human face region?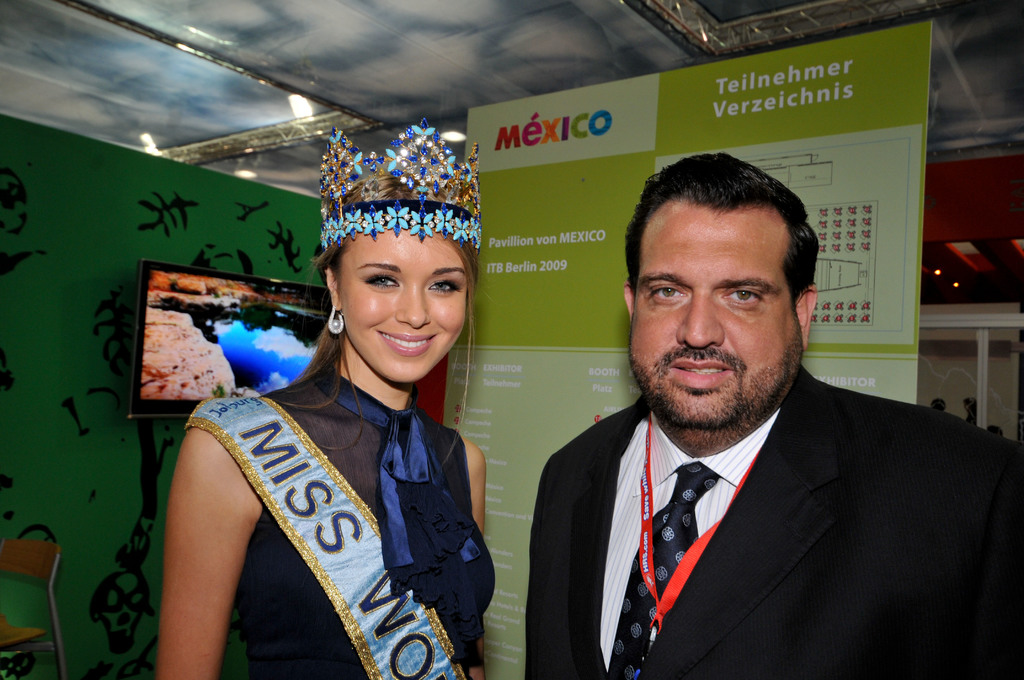
[x1=622, y1=207, x2=803, y2=432]
